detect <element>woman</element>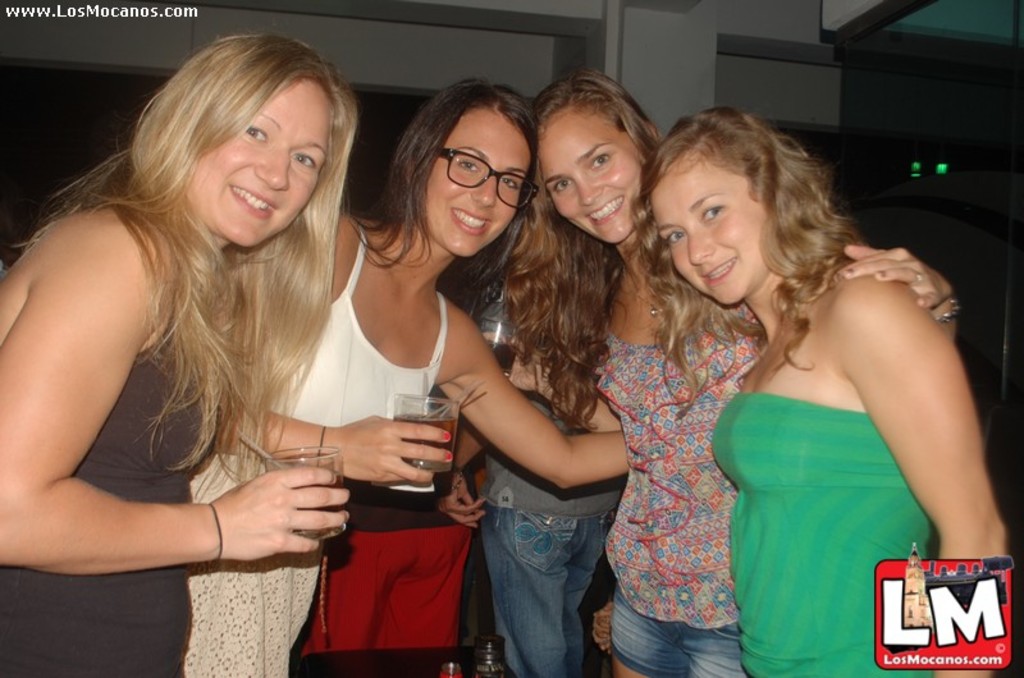
BBox(184, 73, 627, 677)
